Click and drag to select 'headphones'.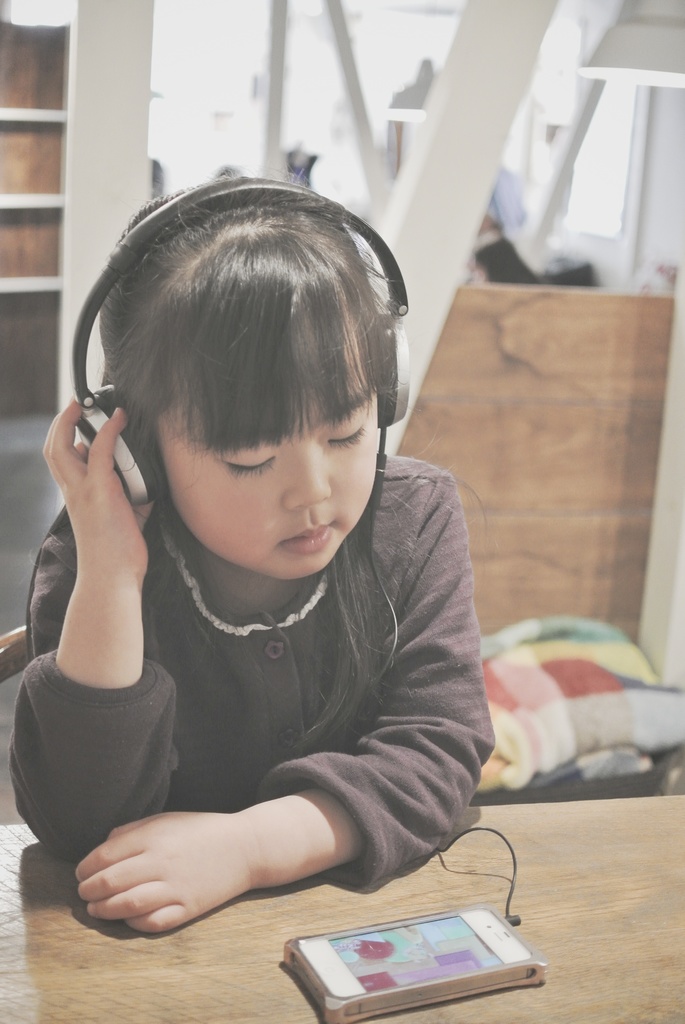
Selection: 70:175:414:502.
